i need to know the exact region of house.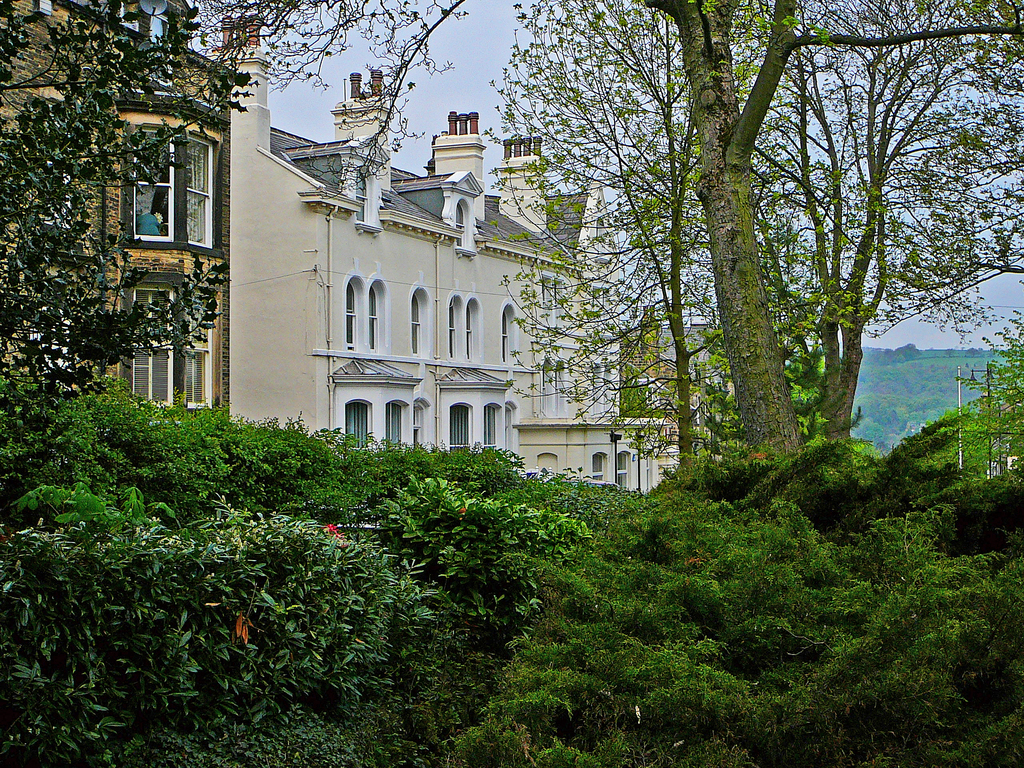
Region: 437, 131, 516, 470.
